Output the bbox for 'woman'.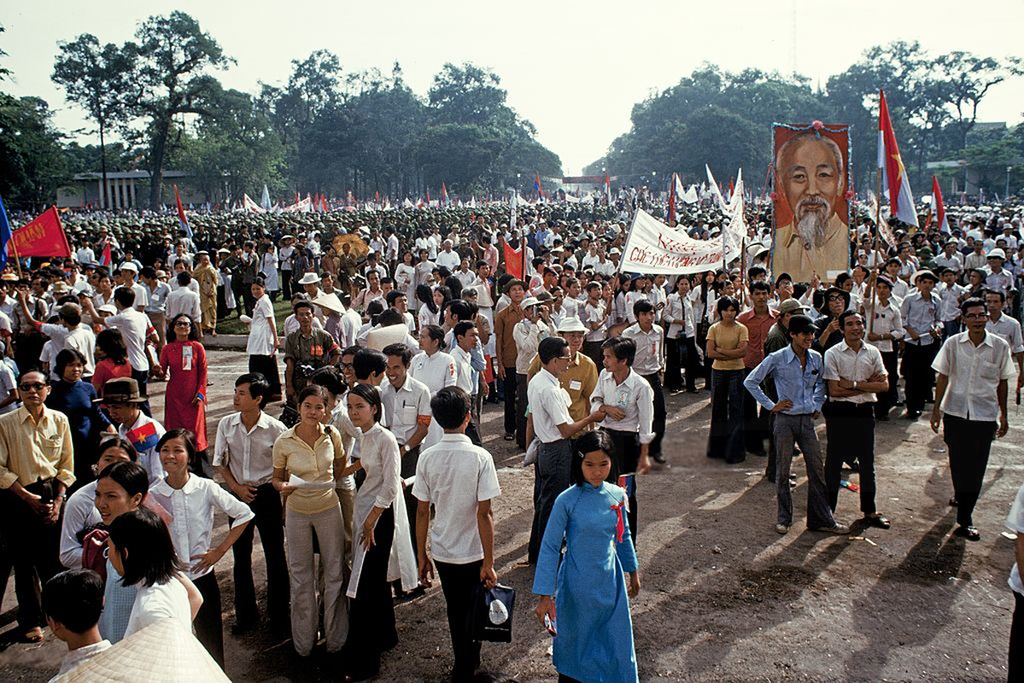
rect(707, 299, 753, 465).
